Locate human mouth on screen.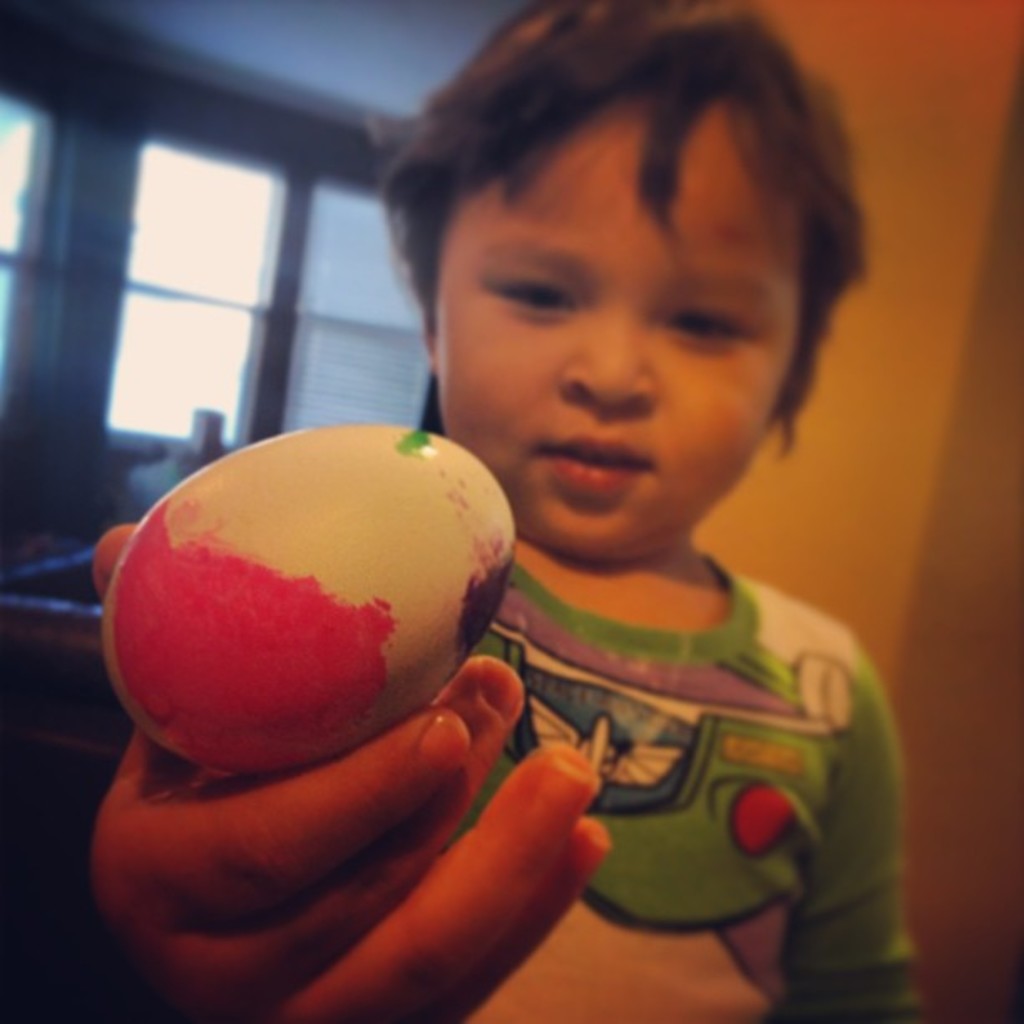
On screen at locate(540, 438, 644, 482).
